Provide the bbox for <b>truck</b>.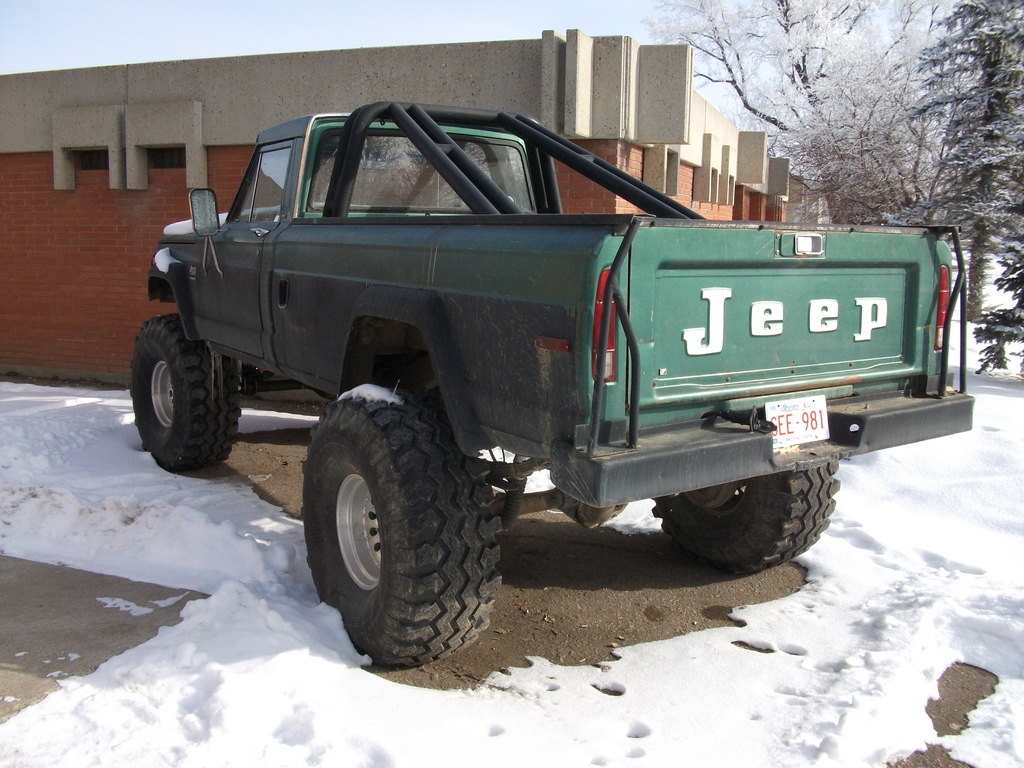
BBox(109, 108, 988, 655).
